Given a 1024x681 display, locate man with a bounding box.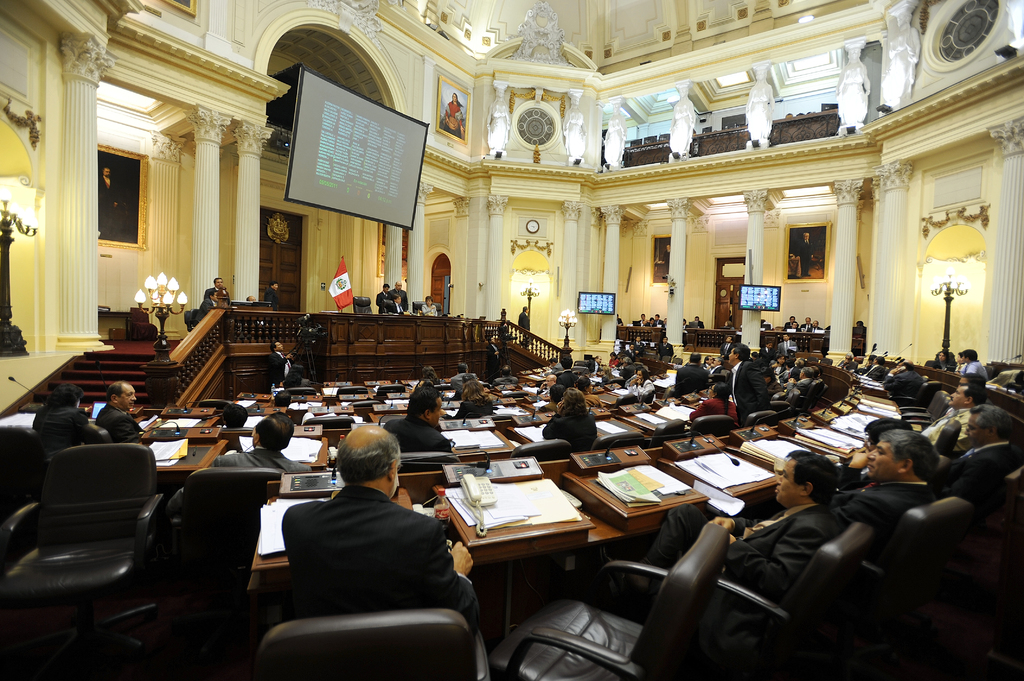
Located: x1=835 y1=431 x2=936 y2=523.
